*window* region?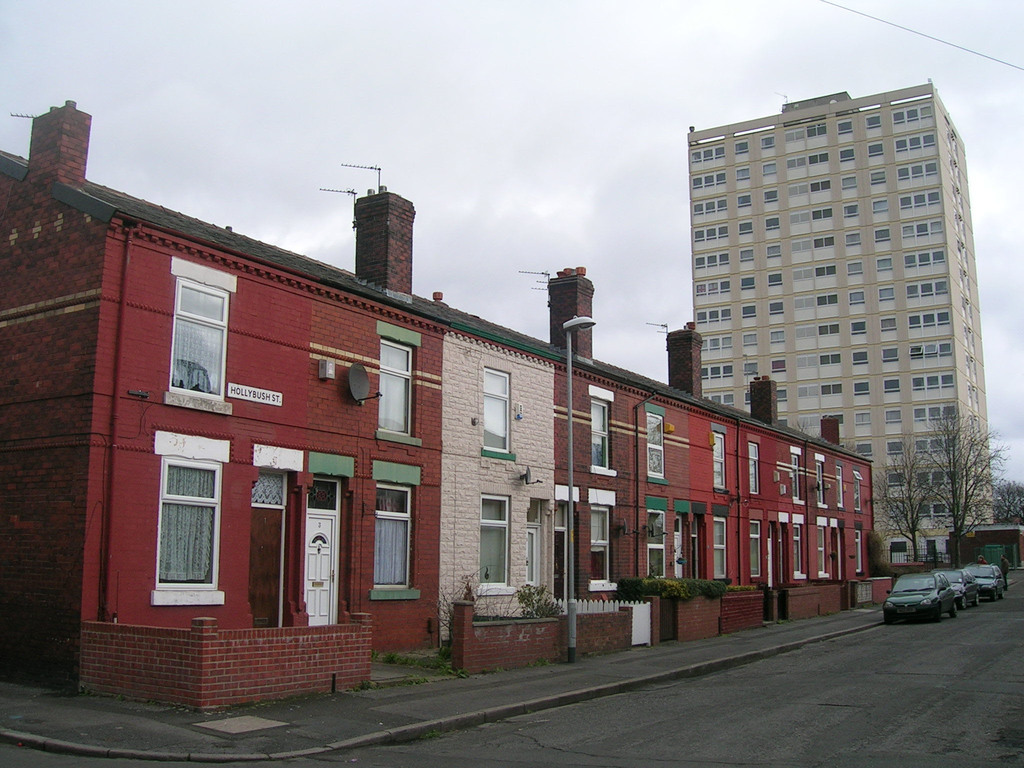
BBox(915, 435, 958, 454)
